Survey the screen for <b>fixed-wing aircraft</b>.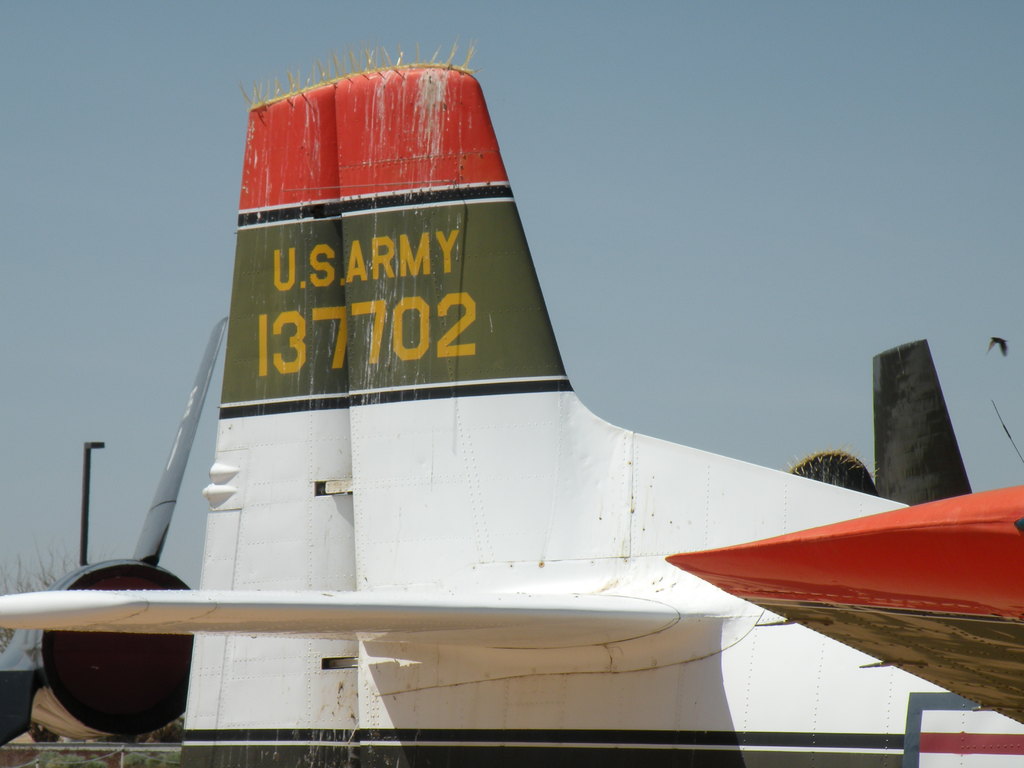
Survey found: 0, 36, 1023, 767.
